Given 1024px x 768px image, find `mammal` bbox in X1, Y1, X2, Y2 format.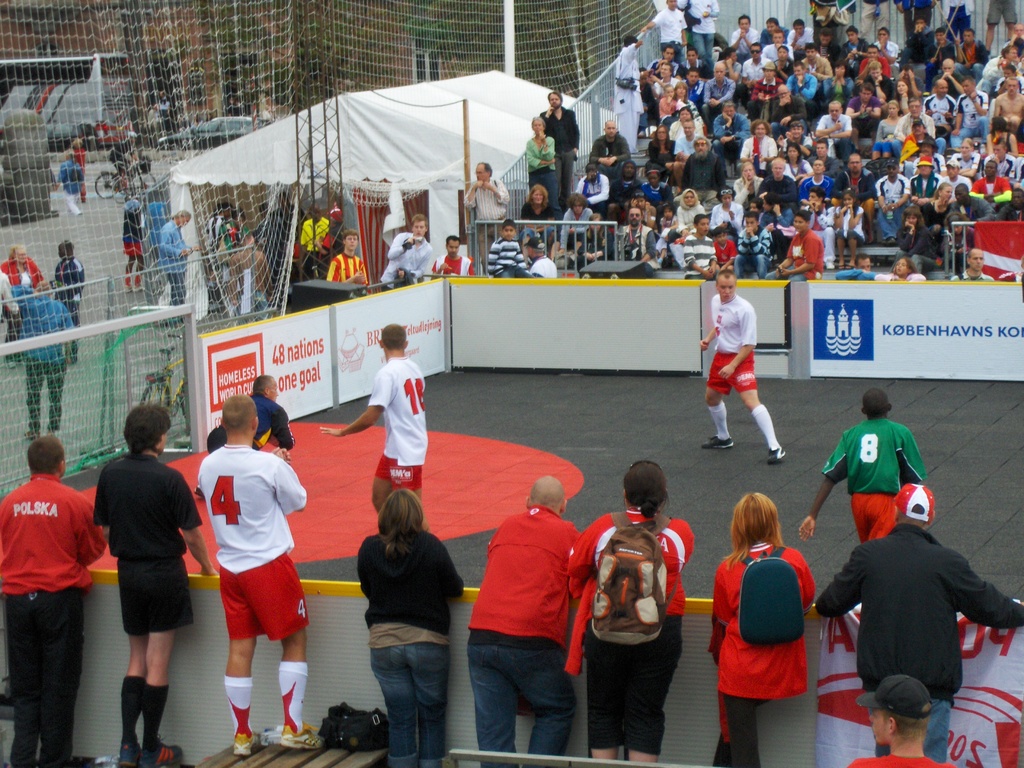
72, 137, 83, 193.
